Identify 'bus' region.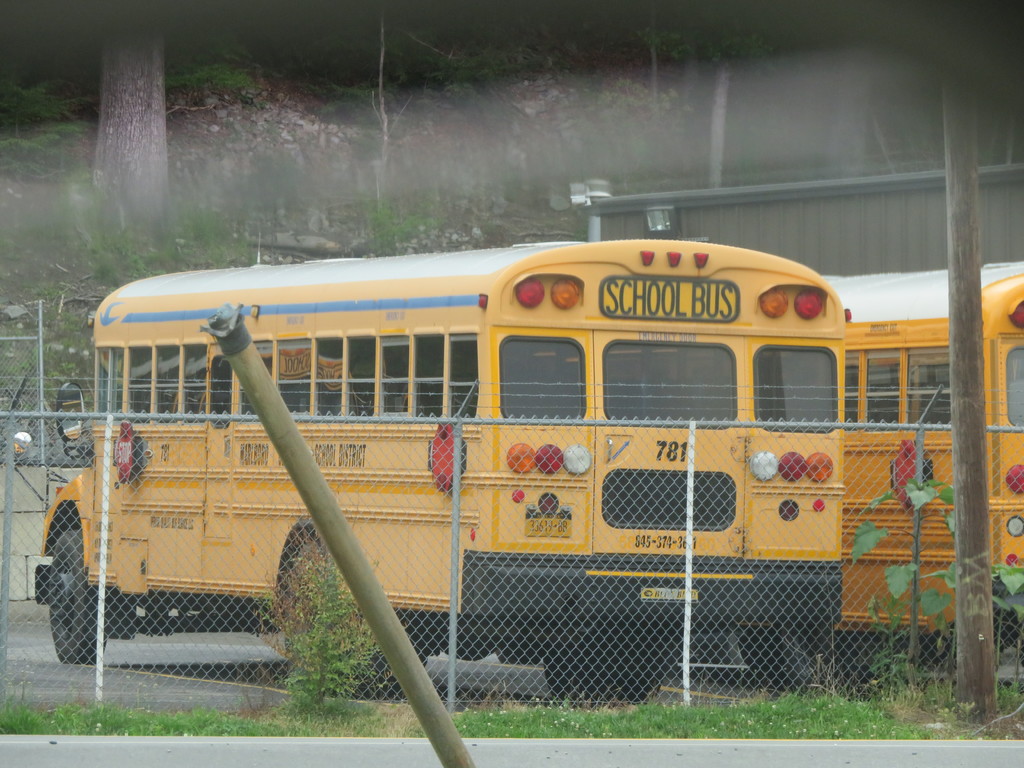
Region: select_region(546, 260, 1022, 660).
